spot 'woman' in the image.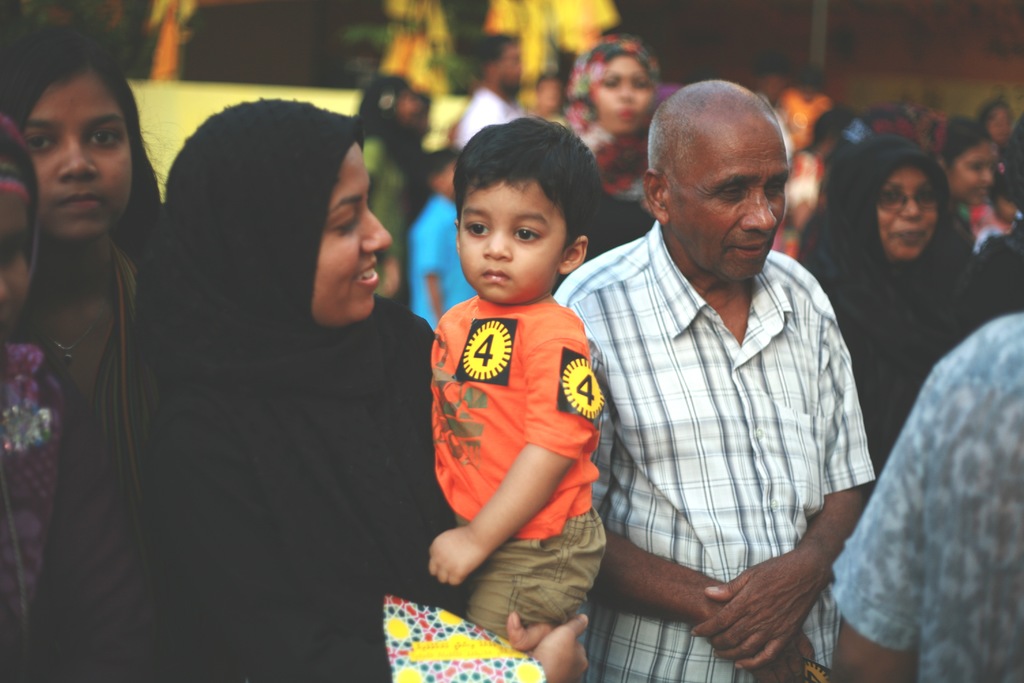
'woman' found at crop(793, 126, 995, 499).
